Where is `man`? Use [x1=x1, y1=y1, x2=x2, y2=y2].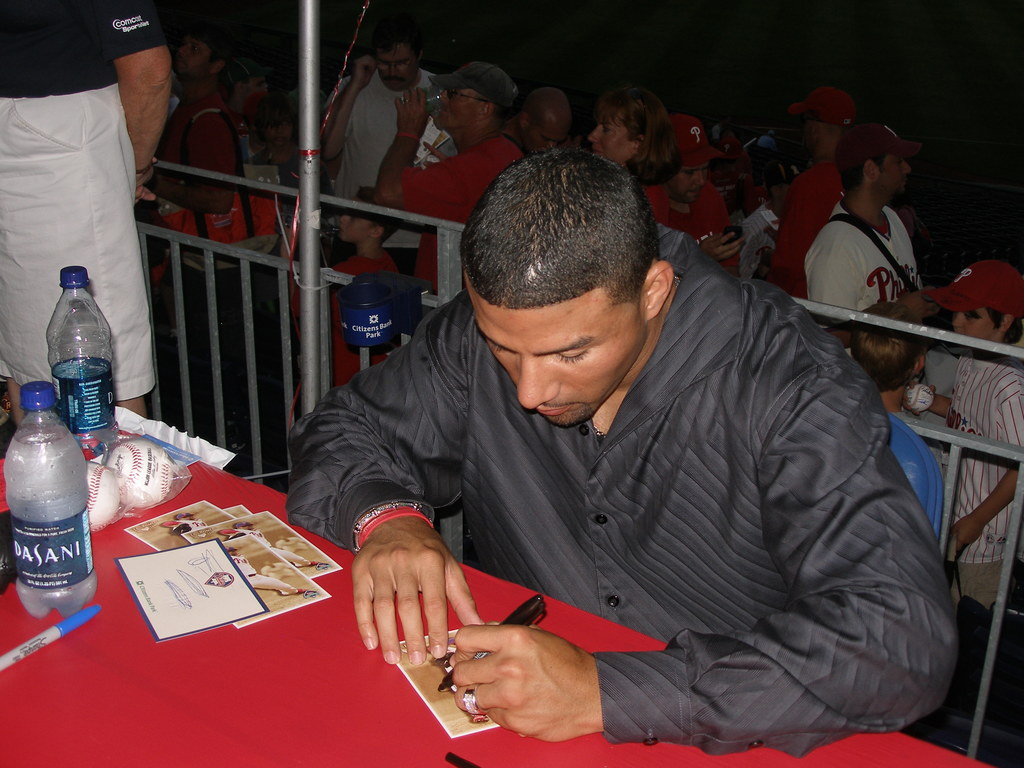
[x1=652, y1=90, x2=755, y2=282].
